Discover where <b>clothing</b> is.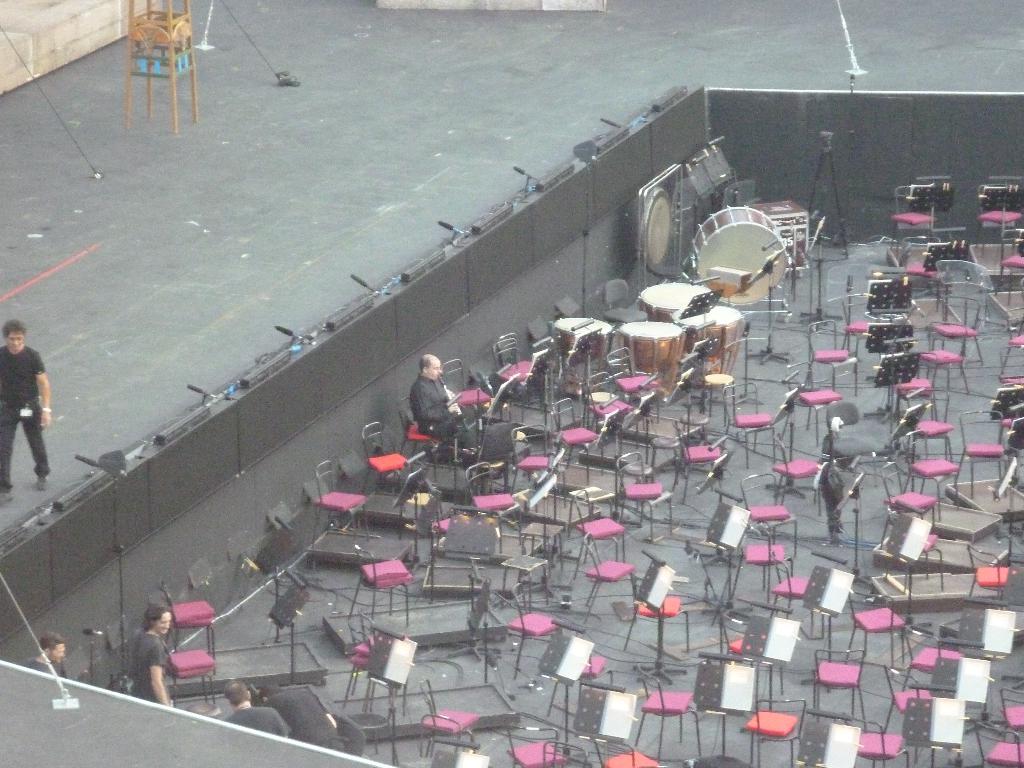
Discovered at BBox(125, 623, 178, 698).
